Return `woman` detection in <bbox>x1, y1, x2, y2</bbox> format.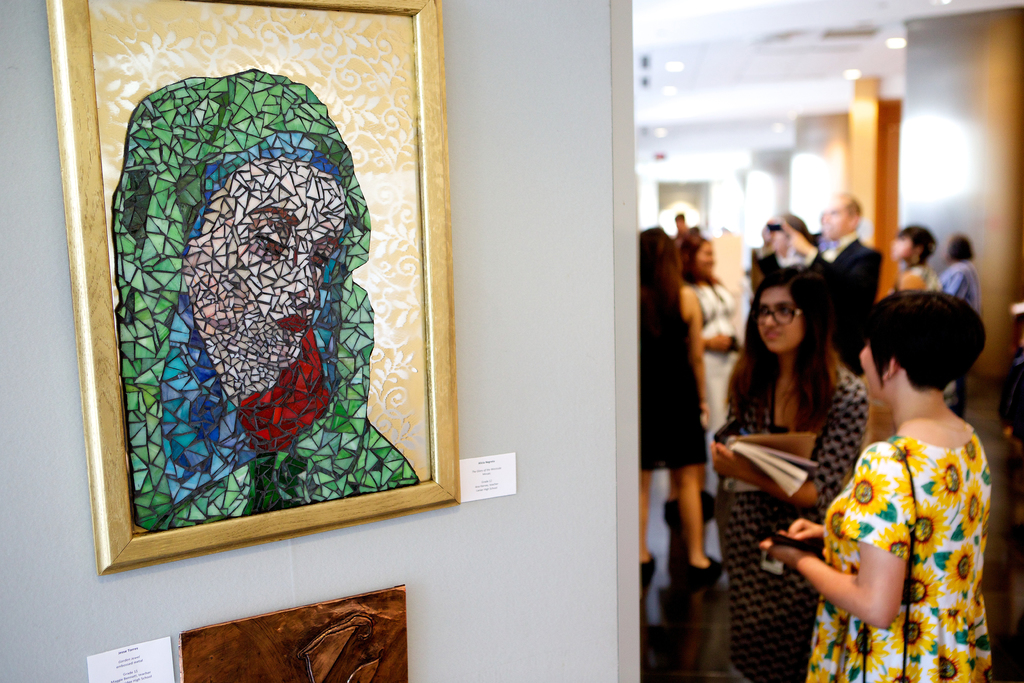
<bbox>892, 228, 942, 293</bbox>.
